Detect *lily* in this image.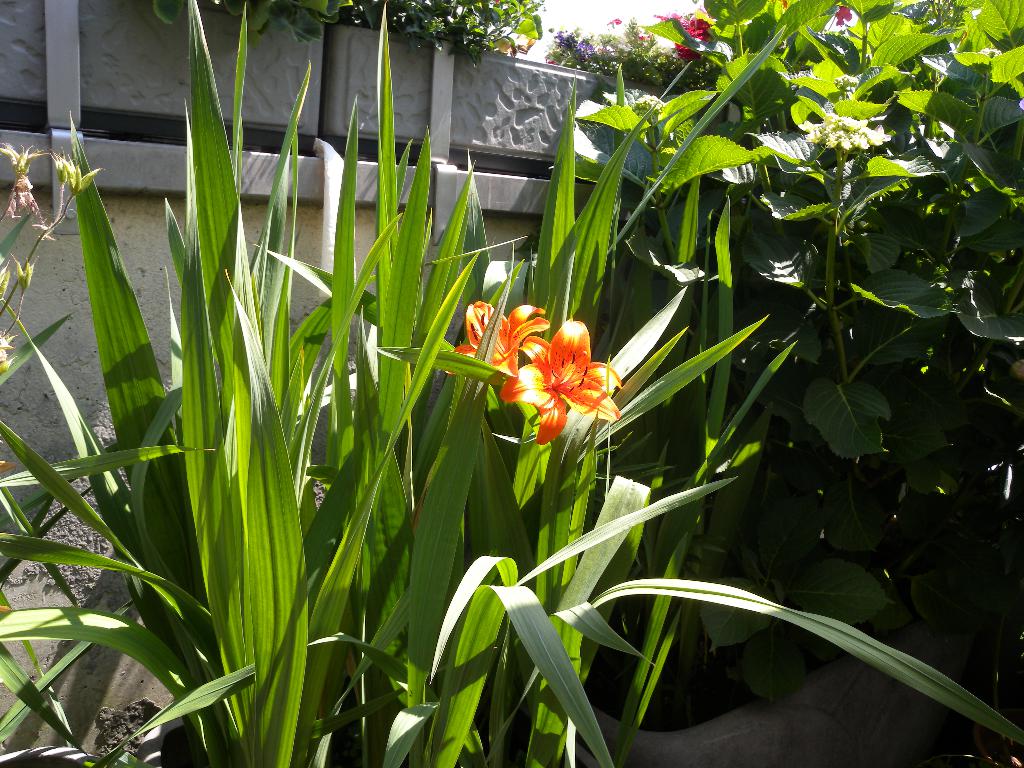
Detection: (440, 302, 552, 384).
